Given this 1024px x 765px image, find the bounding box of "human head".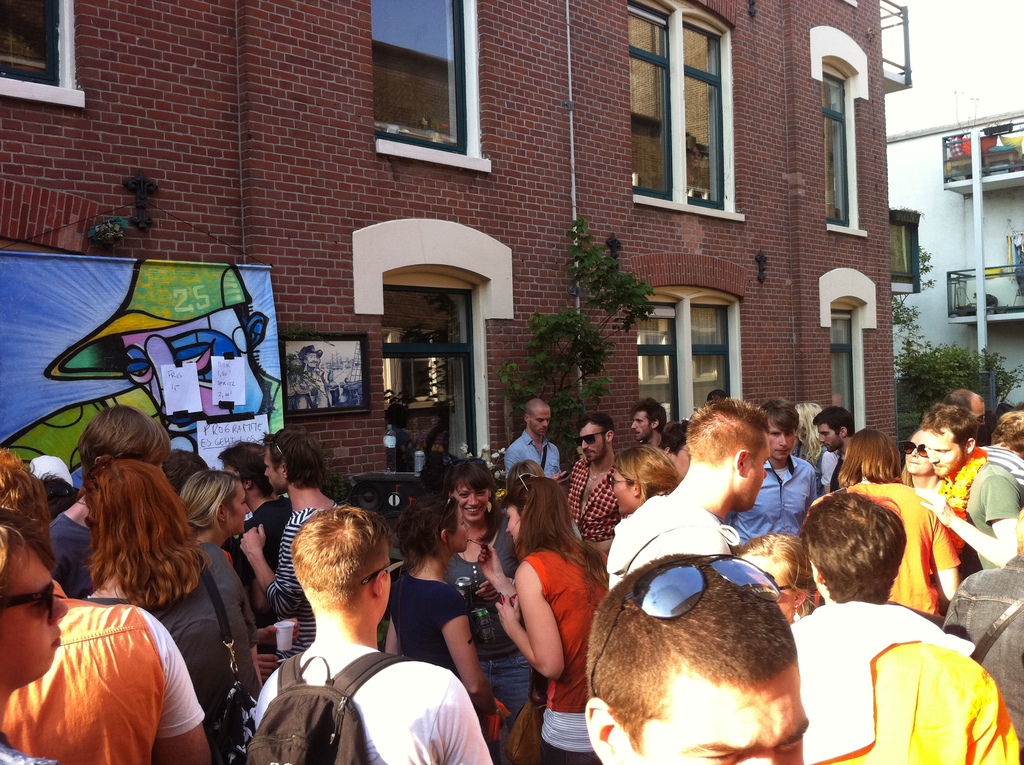
x1=761 y1=393 x2=799 y2=462.
